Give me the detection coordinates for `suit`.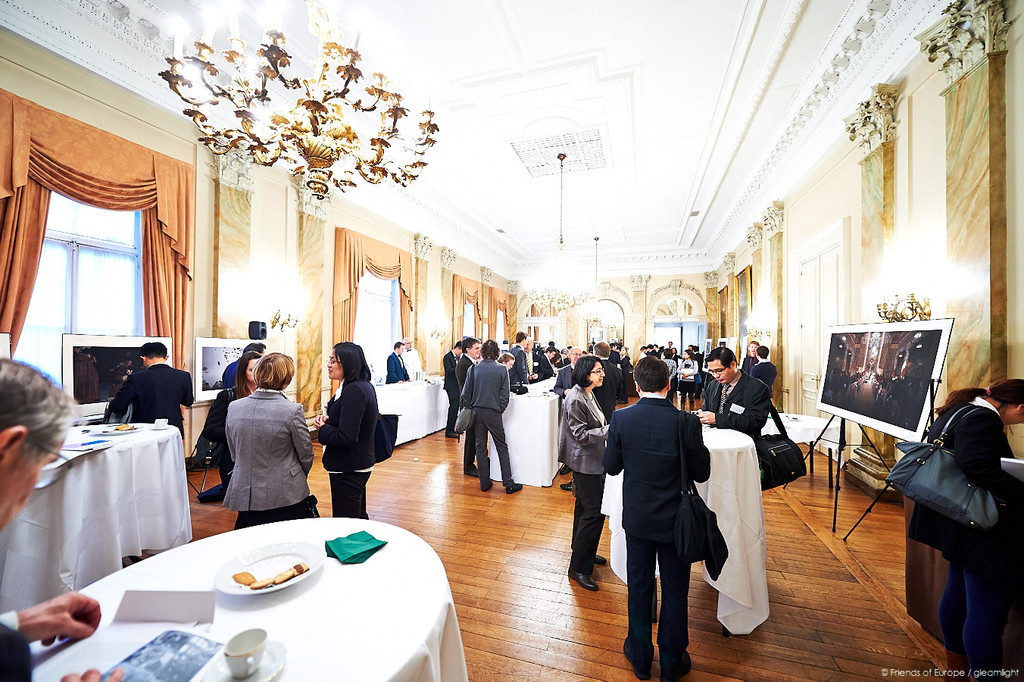
x1=310, y1=376, x2=381, y2=522.
